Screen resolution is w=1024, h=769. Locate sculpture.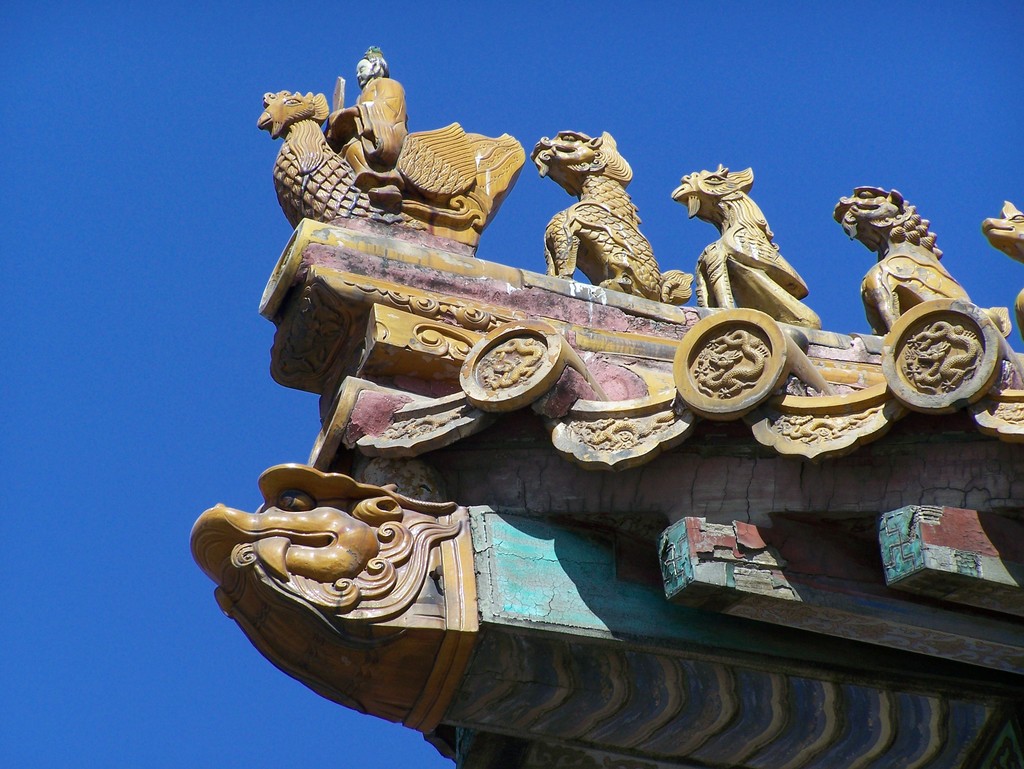
(x1=534, y1=124, x2=668, y2=303).
